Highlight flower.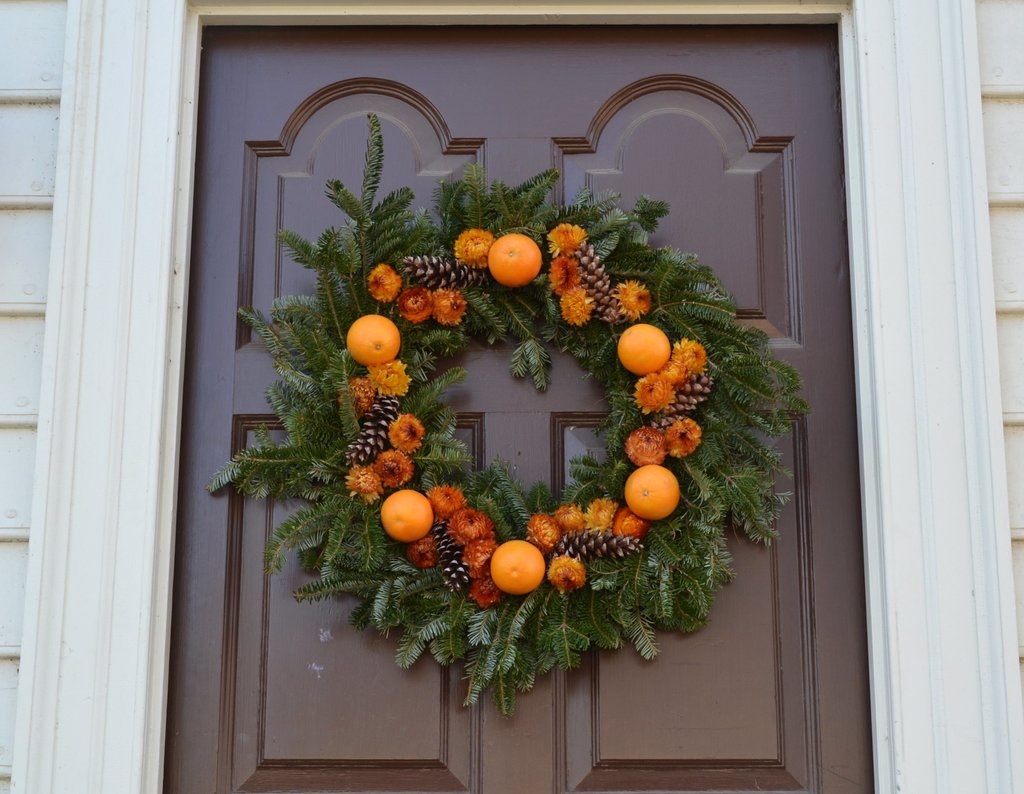
Highlighted region: <region>664, 410, 708, 457</region>.
